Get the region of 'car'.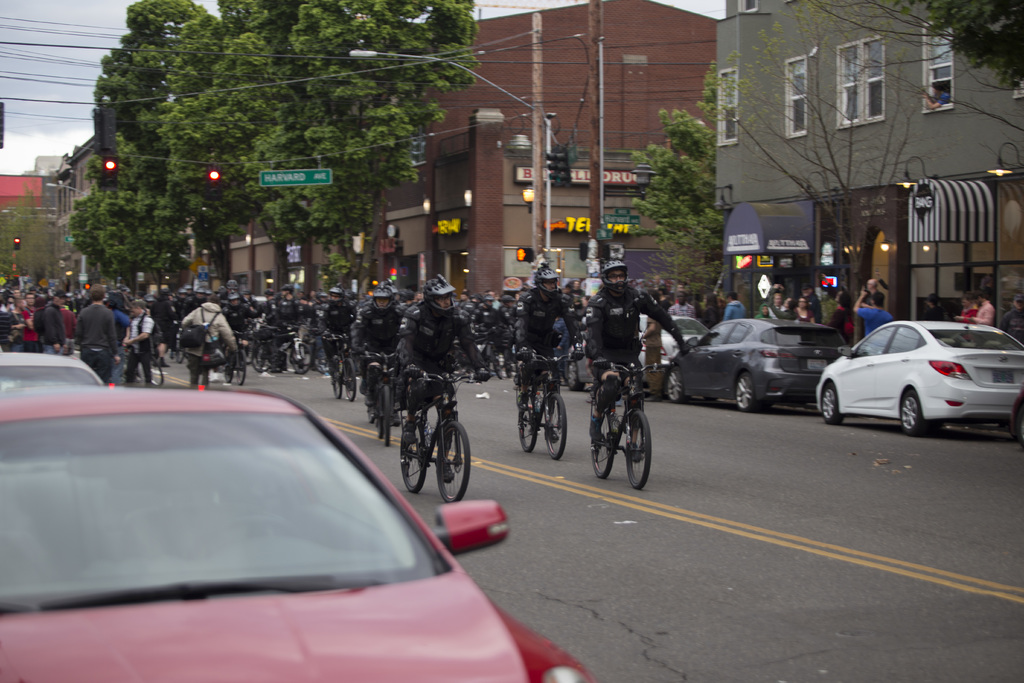
0:353:106:393.
